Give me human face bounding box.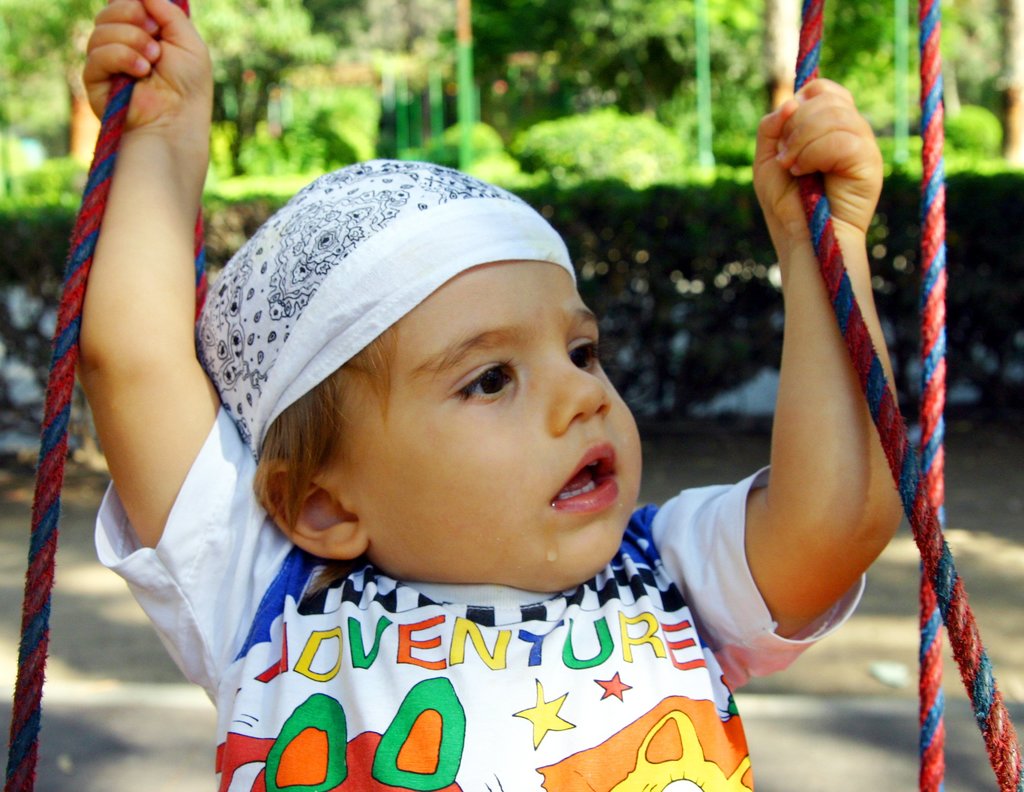
x1=330 y1=259 x2=641 y2=591.
